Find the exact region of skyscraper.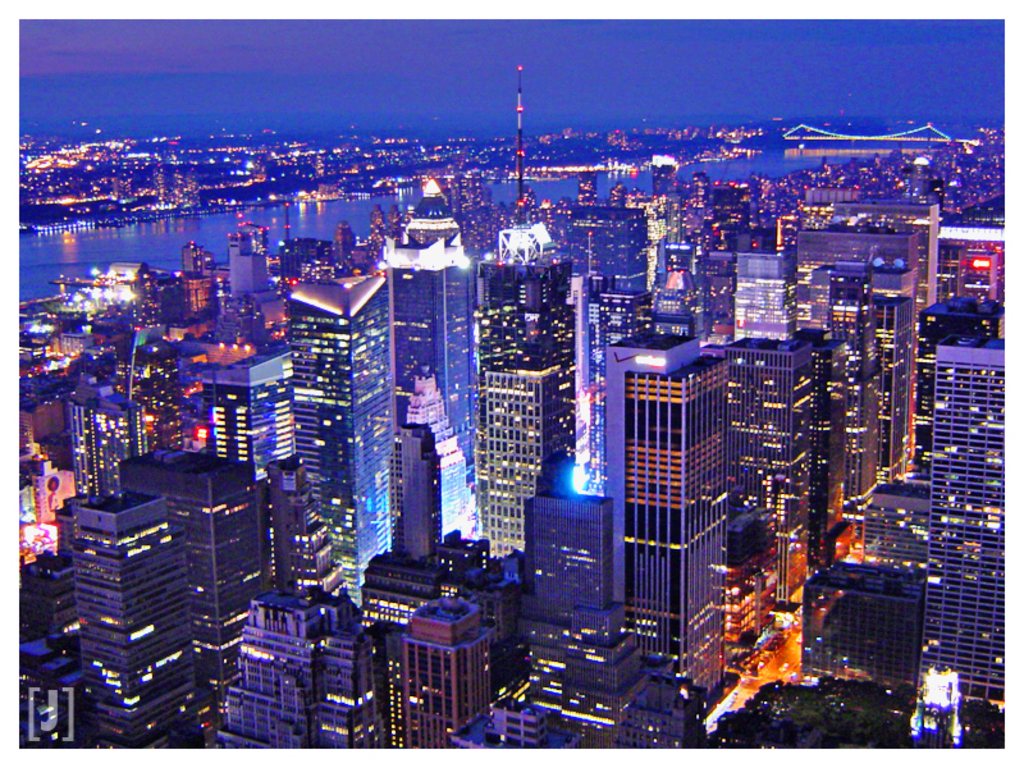
Exact region: 707 236 749 323.
